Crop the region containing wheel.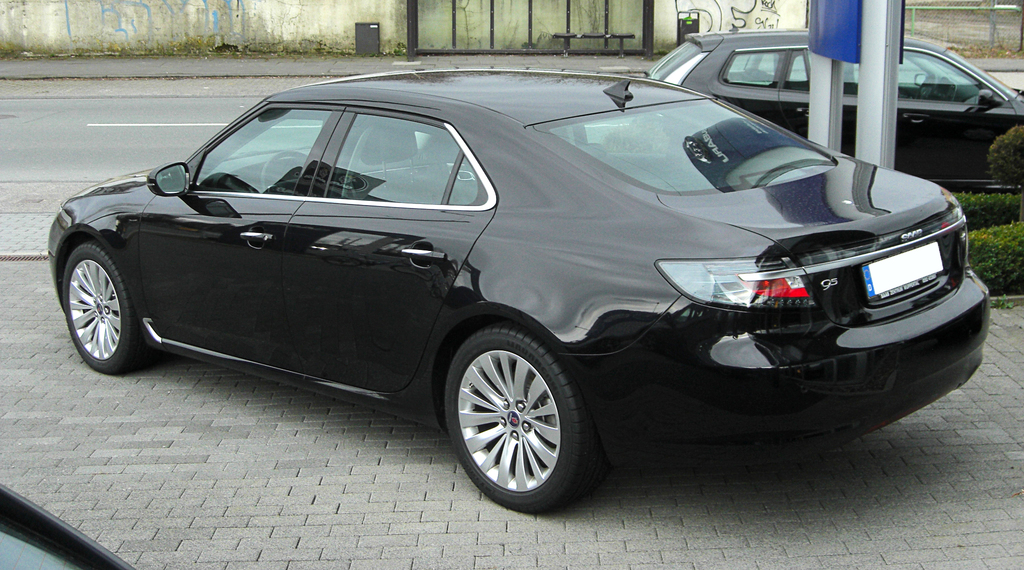
Crop region: <box>261,149,306,193</box>.
